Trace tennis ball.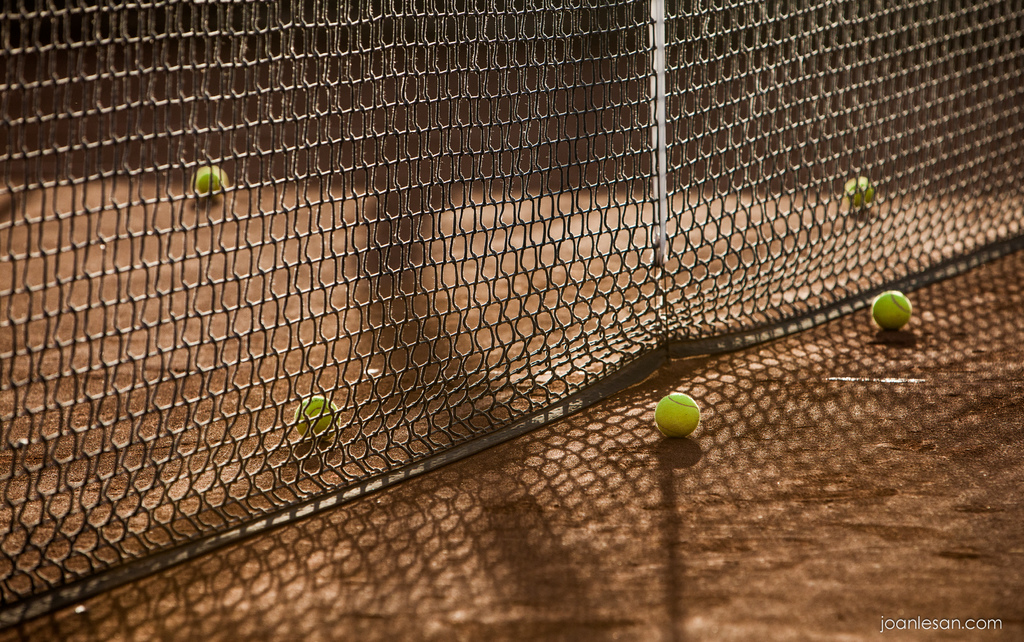
Traced to crop(845, 175, 876, 207).
